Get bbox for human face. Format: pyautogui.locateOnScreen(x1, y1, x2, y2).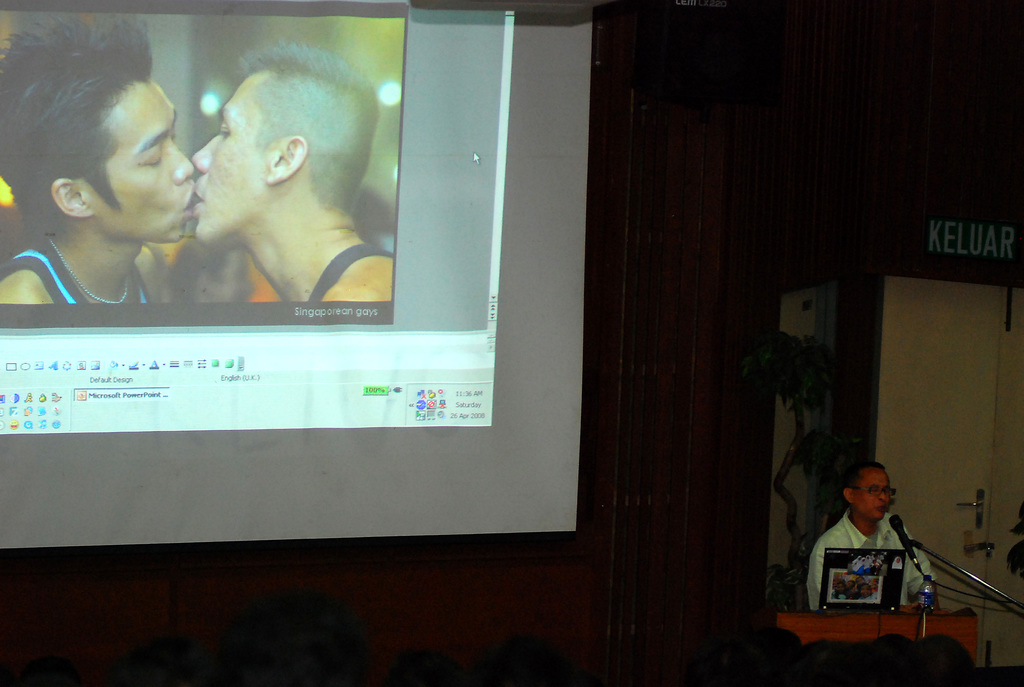
pyautogui.locateOnScreen(86, 81, 196, 242).
